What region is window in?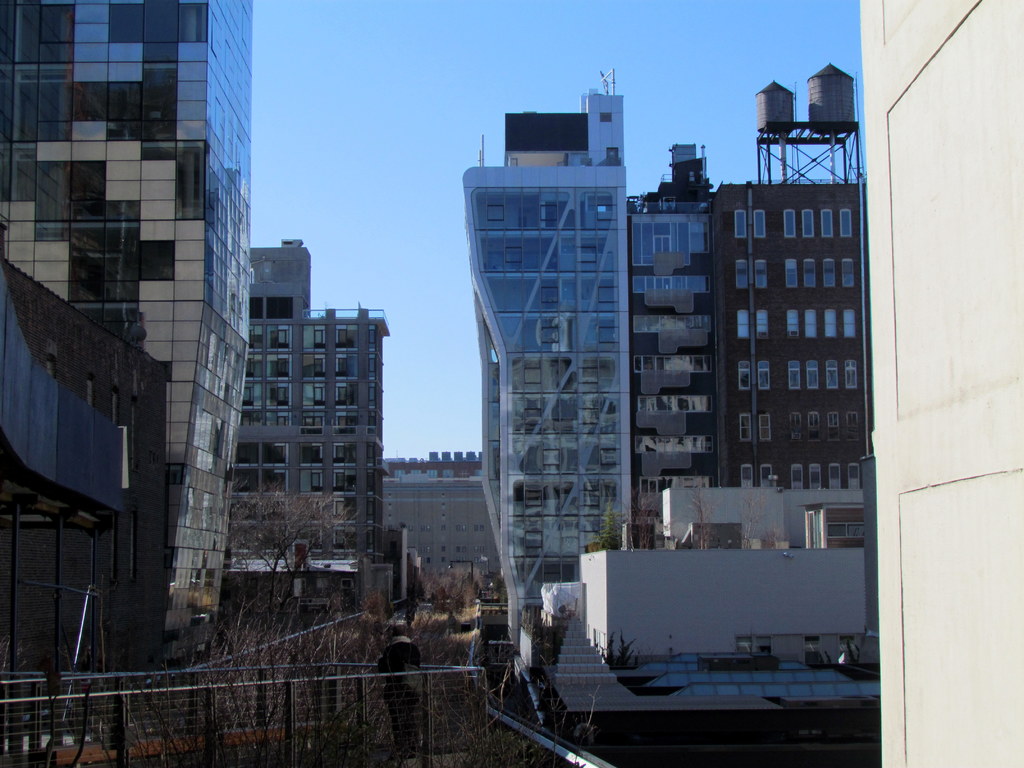
bbox=[844, 259, 852, 291].
